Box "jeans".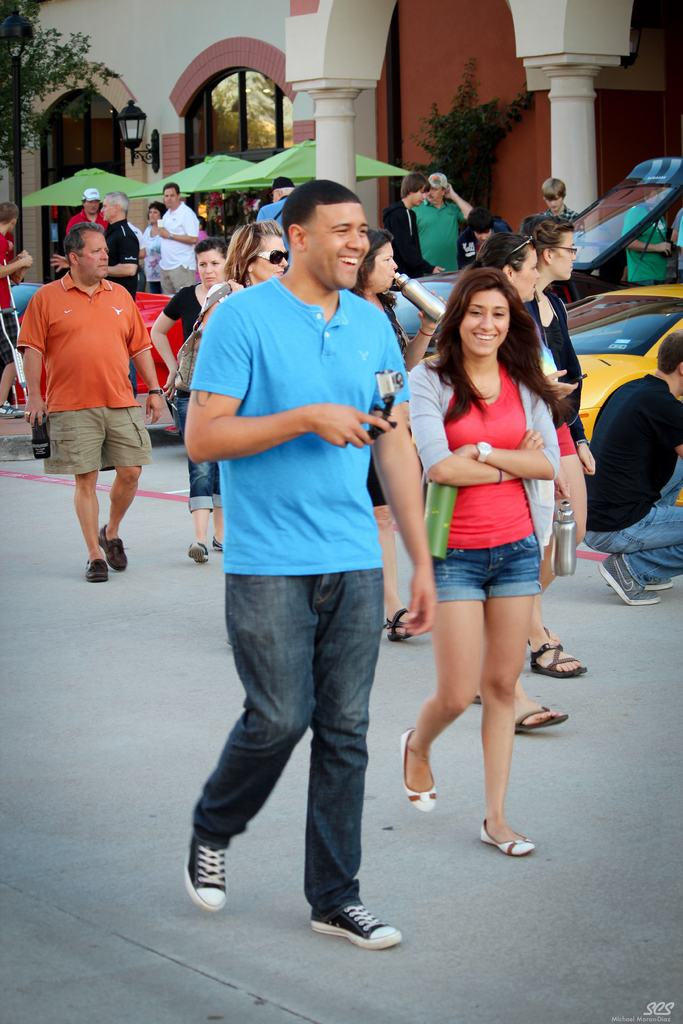
locate(442, 545, 542, 607).
